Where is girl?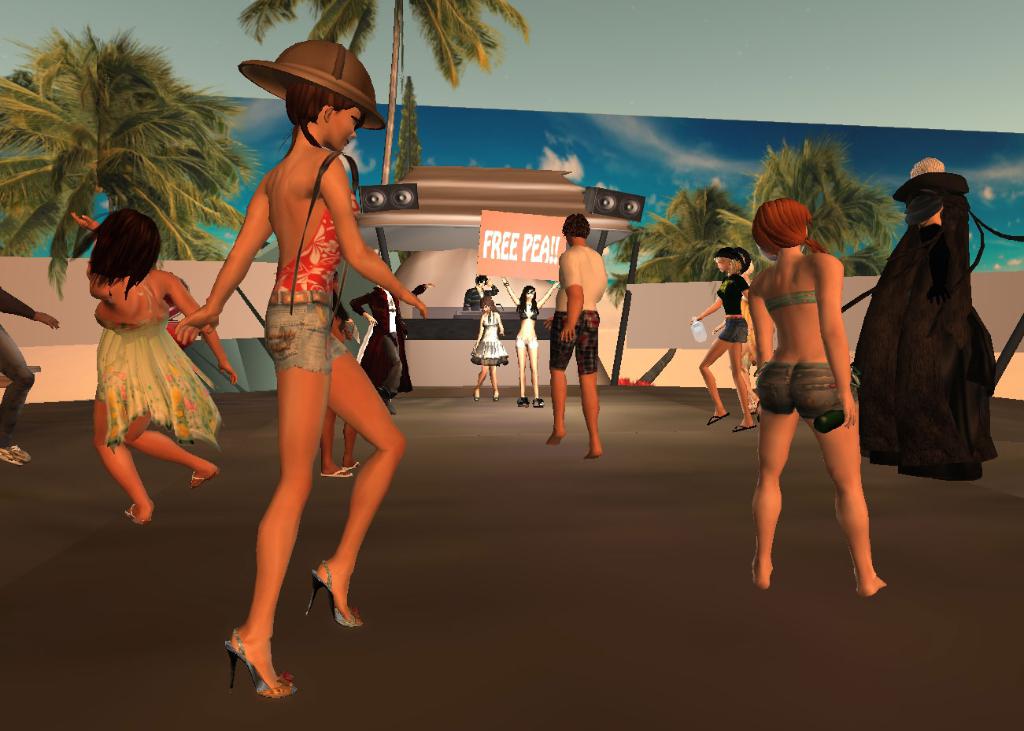
x1=750 y1=197 x2=885 y2=593.
